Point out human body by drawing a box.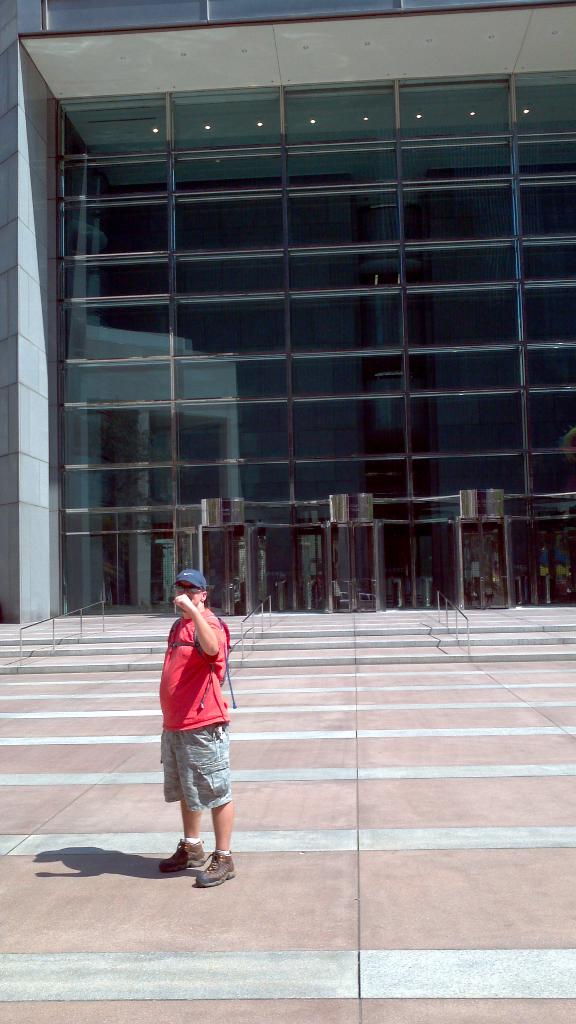
<region>159, 557, 244, 888</region>.
